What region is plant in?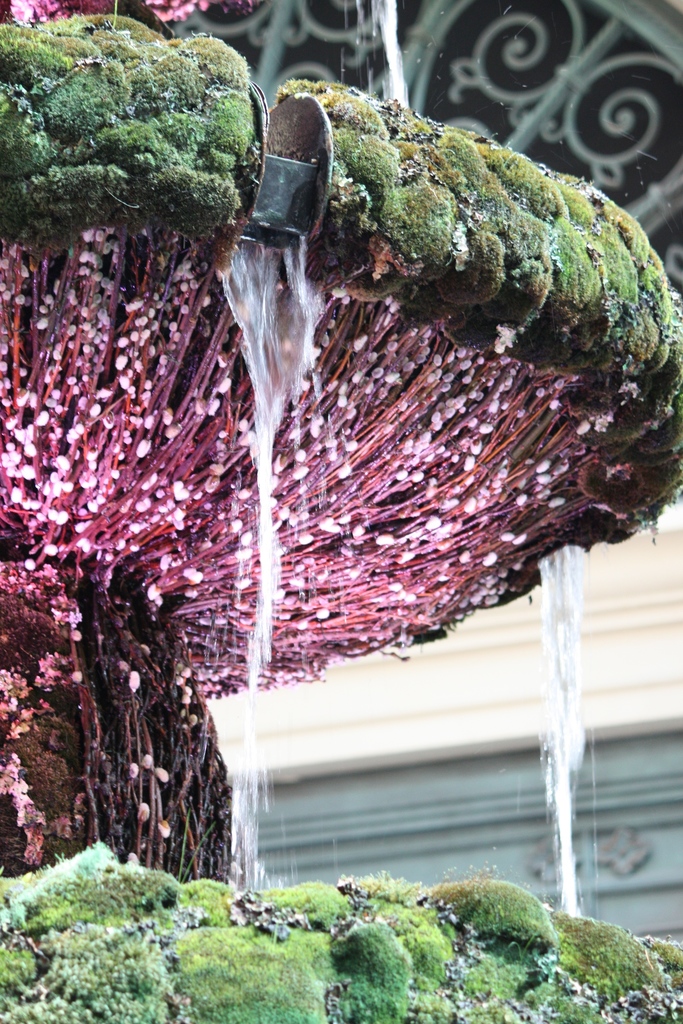
select_region(175, 874, 229, 923).
